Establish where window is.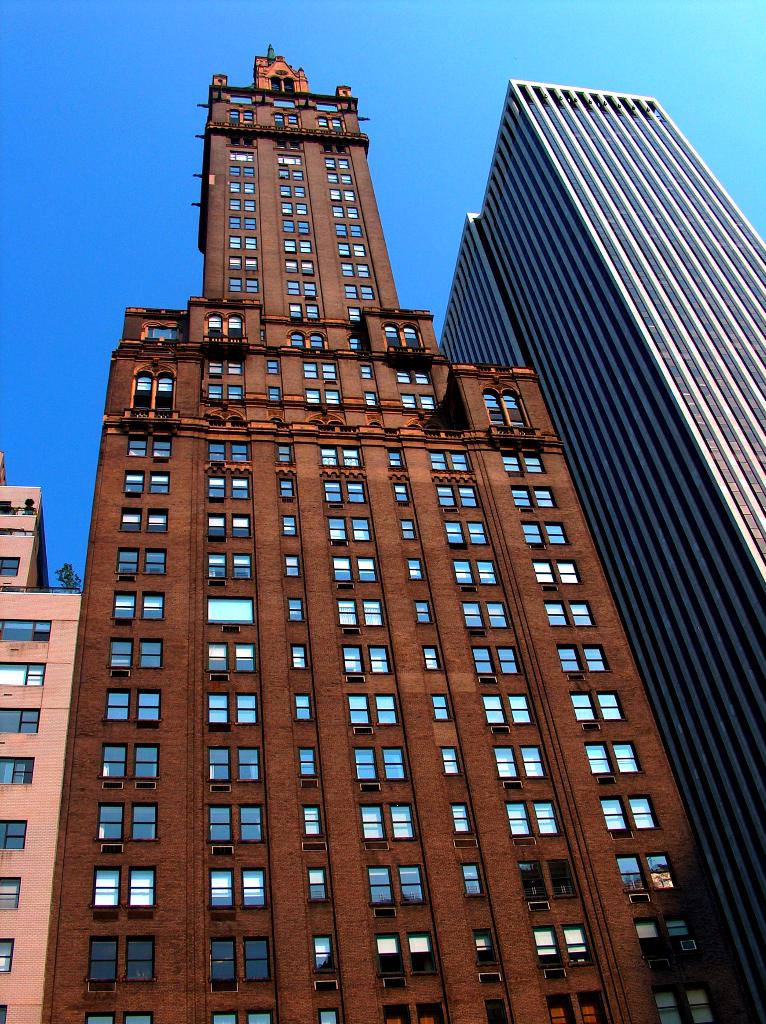
Established at l=393, t=481, r=414, b=504.
